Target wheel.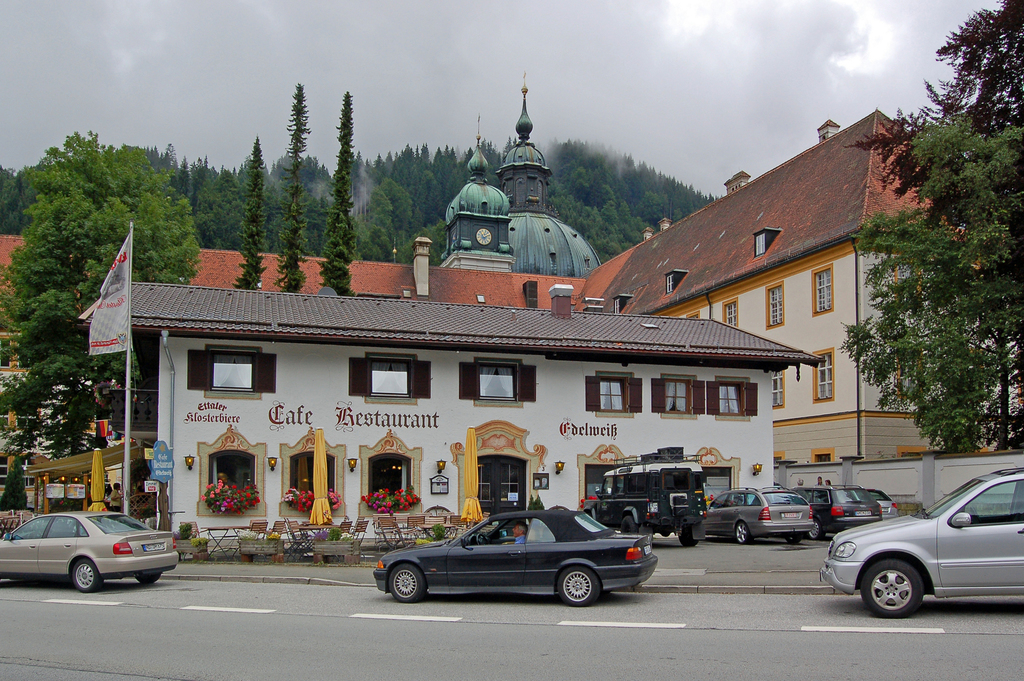
Target region: 682,532,701,549.
